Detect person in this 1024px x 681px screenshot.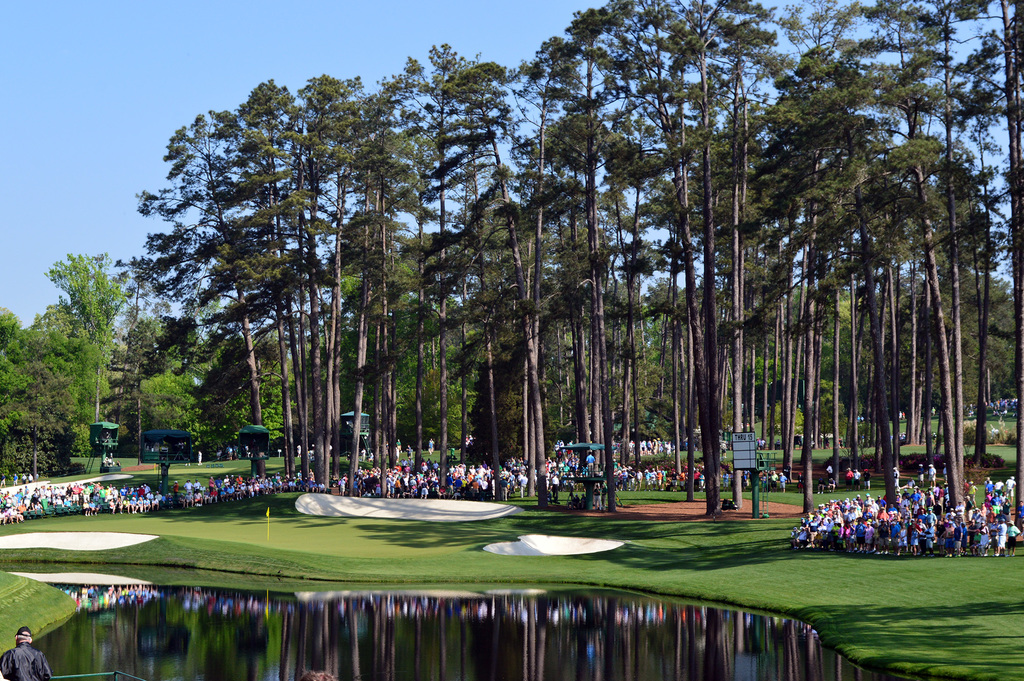
Detection: [left=0, top=625, right=56, bottom=680].
